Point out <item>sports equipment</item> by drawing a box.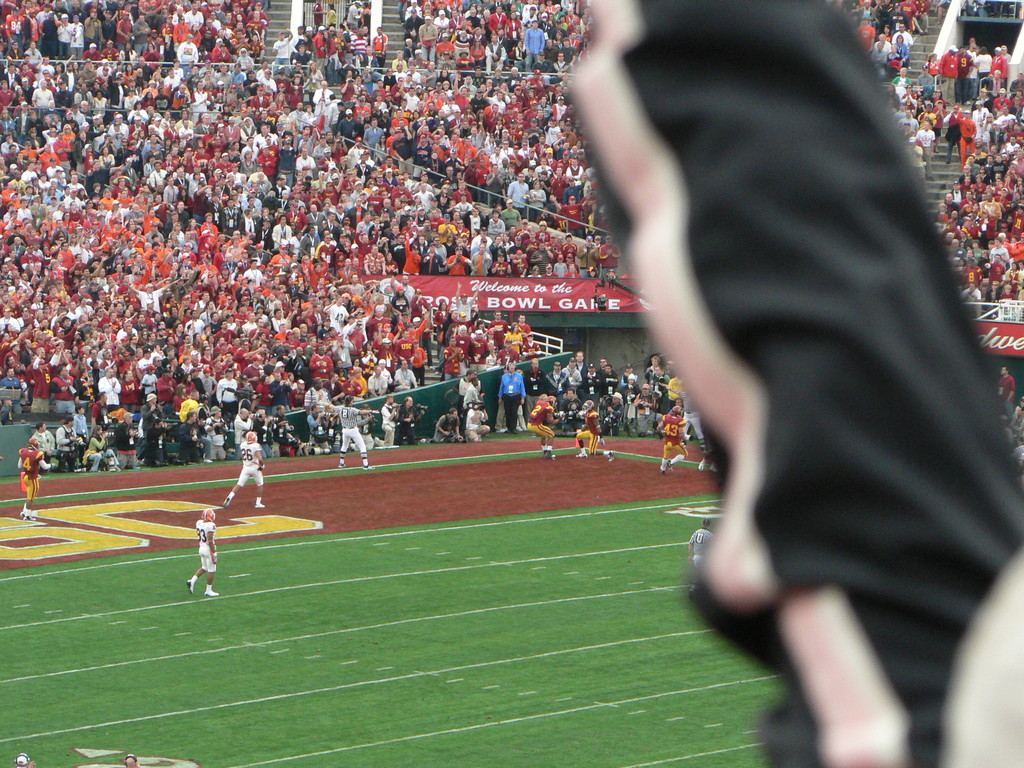
(585,403,593,412).
